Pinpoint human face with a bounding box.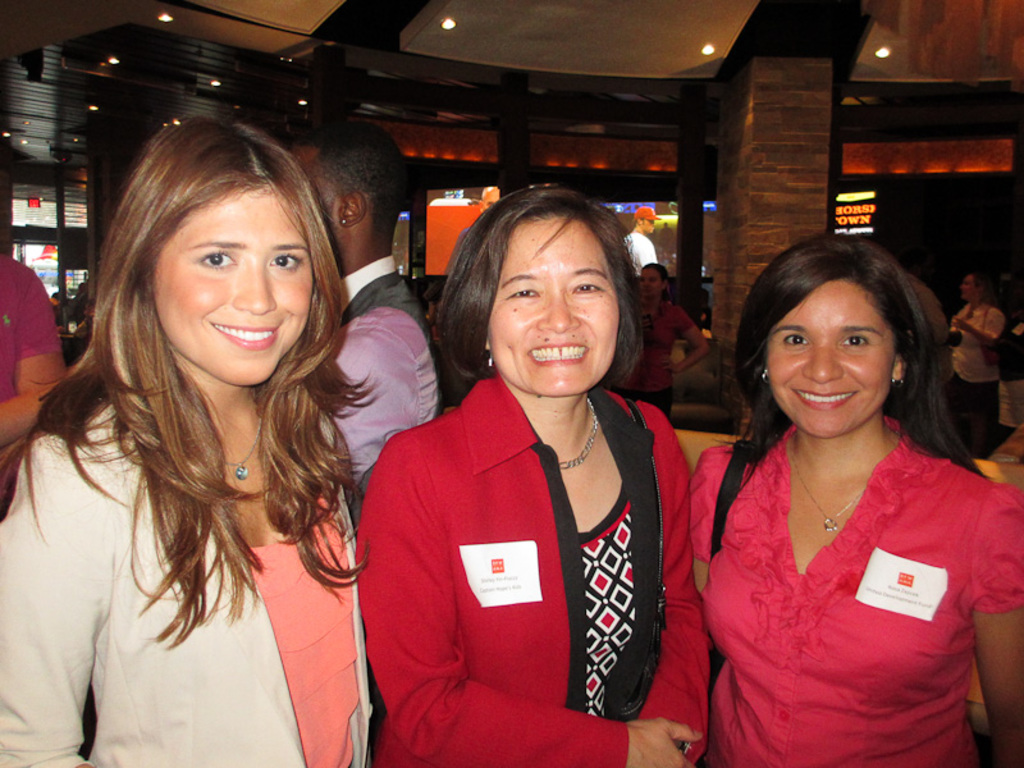
(643,220,654,236).
